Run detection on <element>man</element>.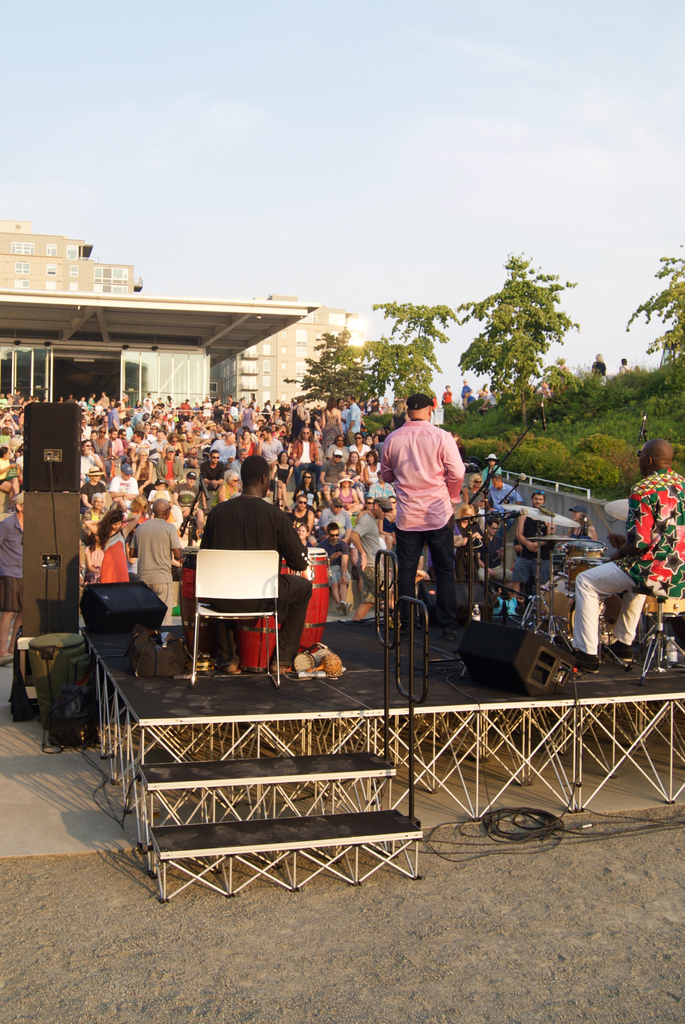
Result: box=[366, 378, 471, 673].
